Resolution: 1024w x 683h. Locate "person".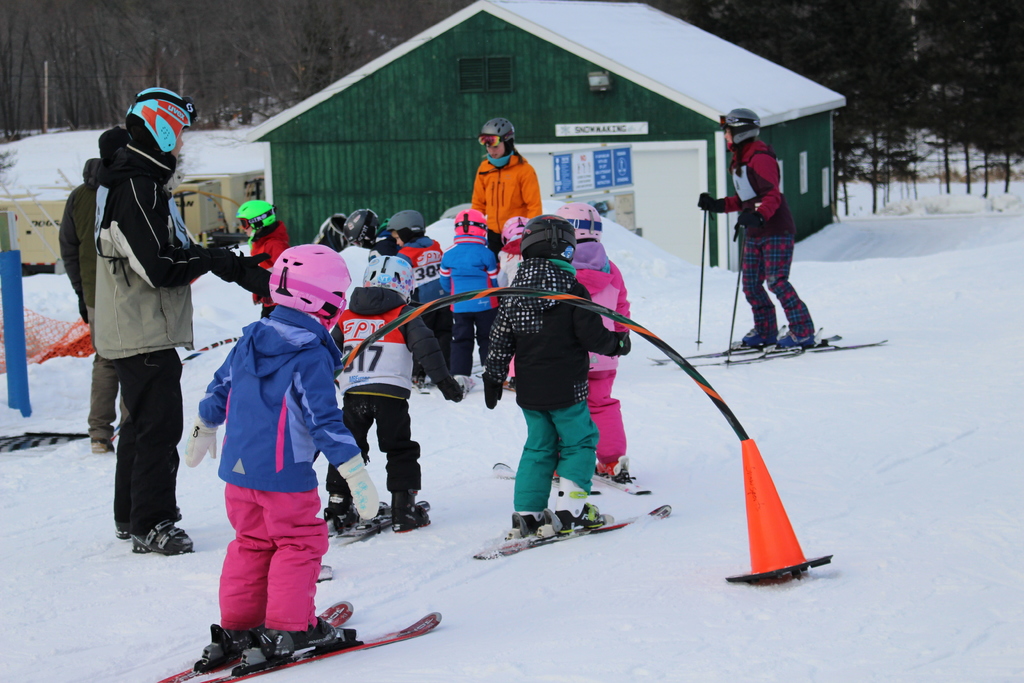
box=[180, 240, 373, 653].
